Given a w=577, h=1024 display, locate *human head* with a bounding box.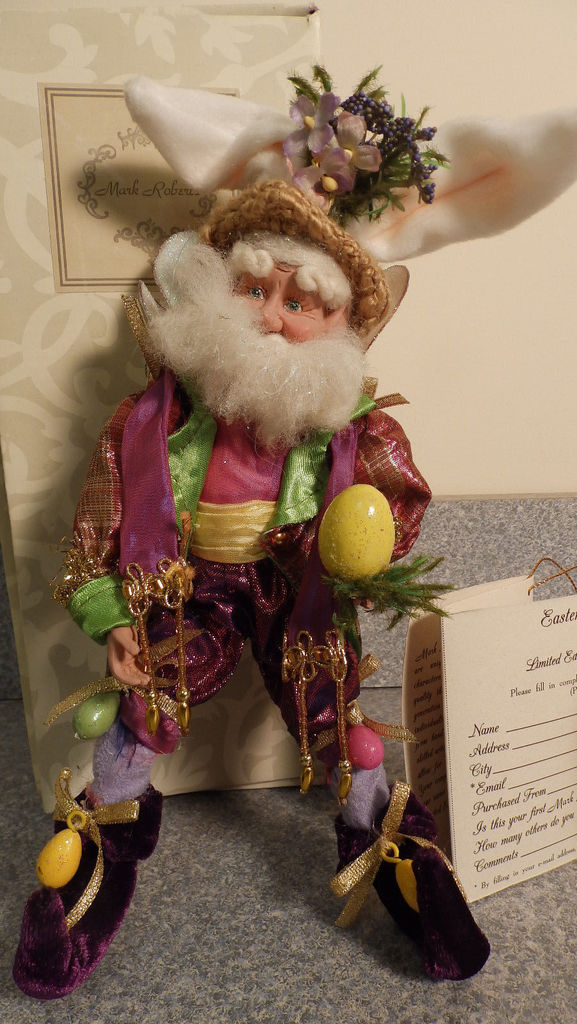
Located: detection(118, 177, 403, 403).
